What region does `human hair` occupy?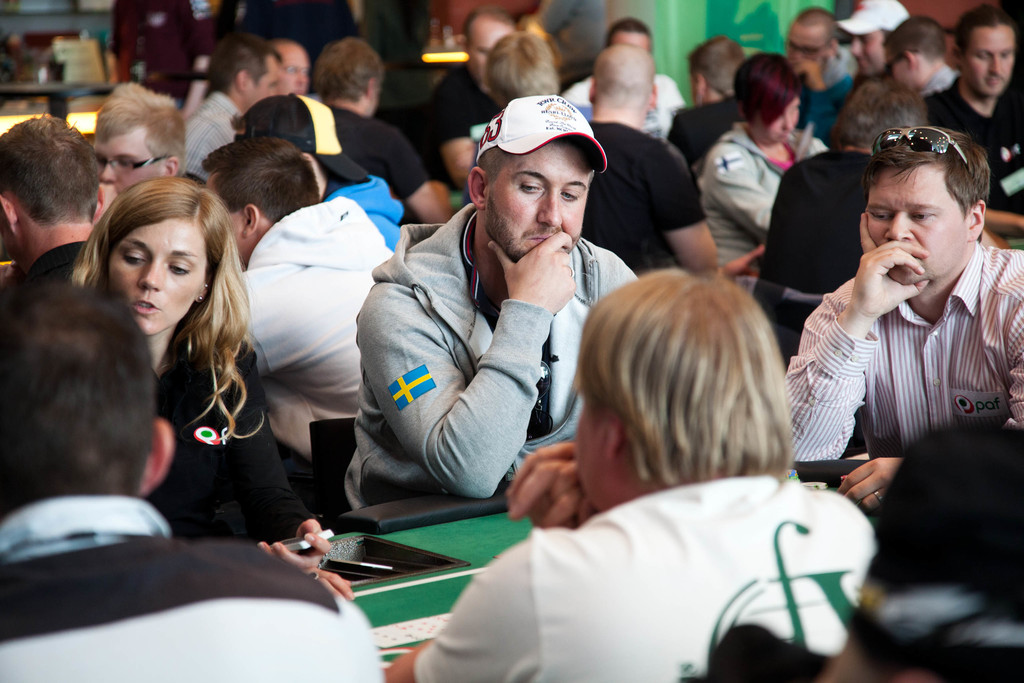
199 131 324 230.
